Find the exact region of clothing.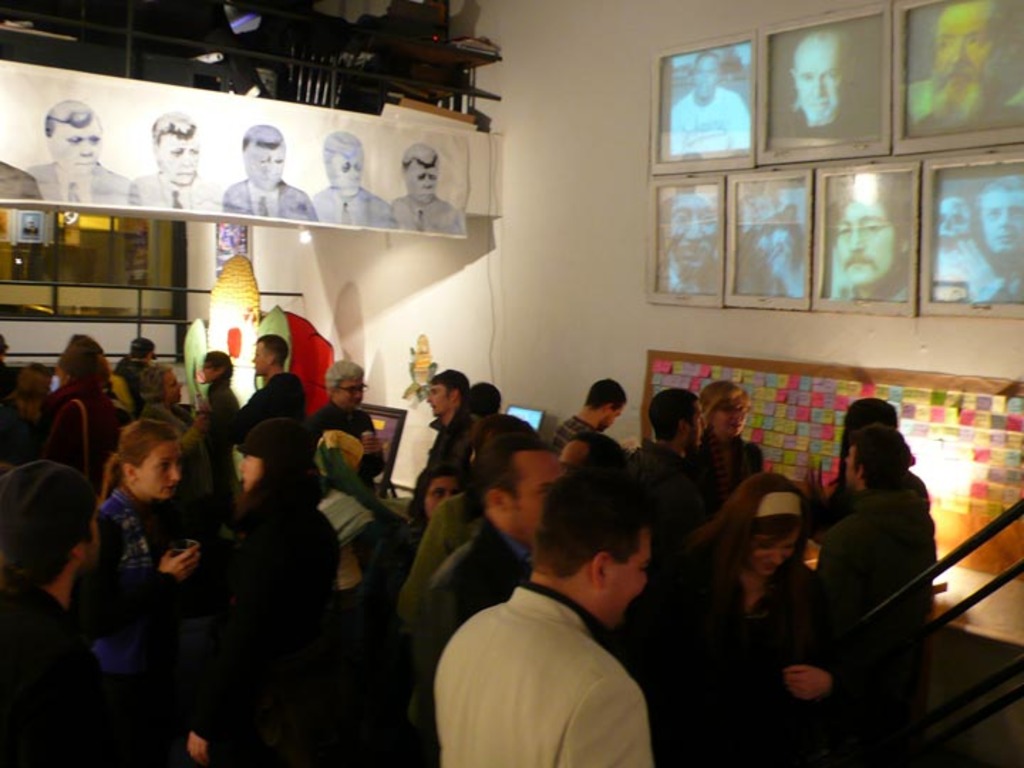
Exact region: rect(546, 402, 593, 455).
